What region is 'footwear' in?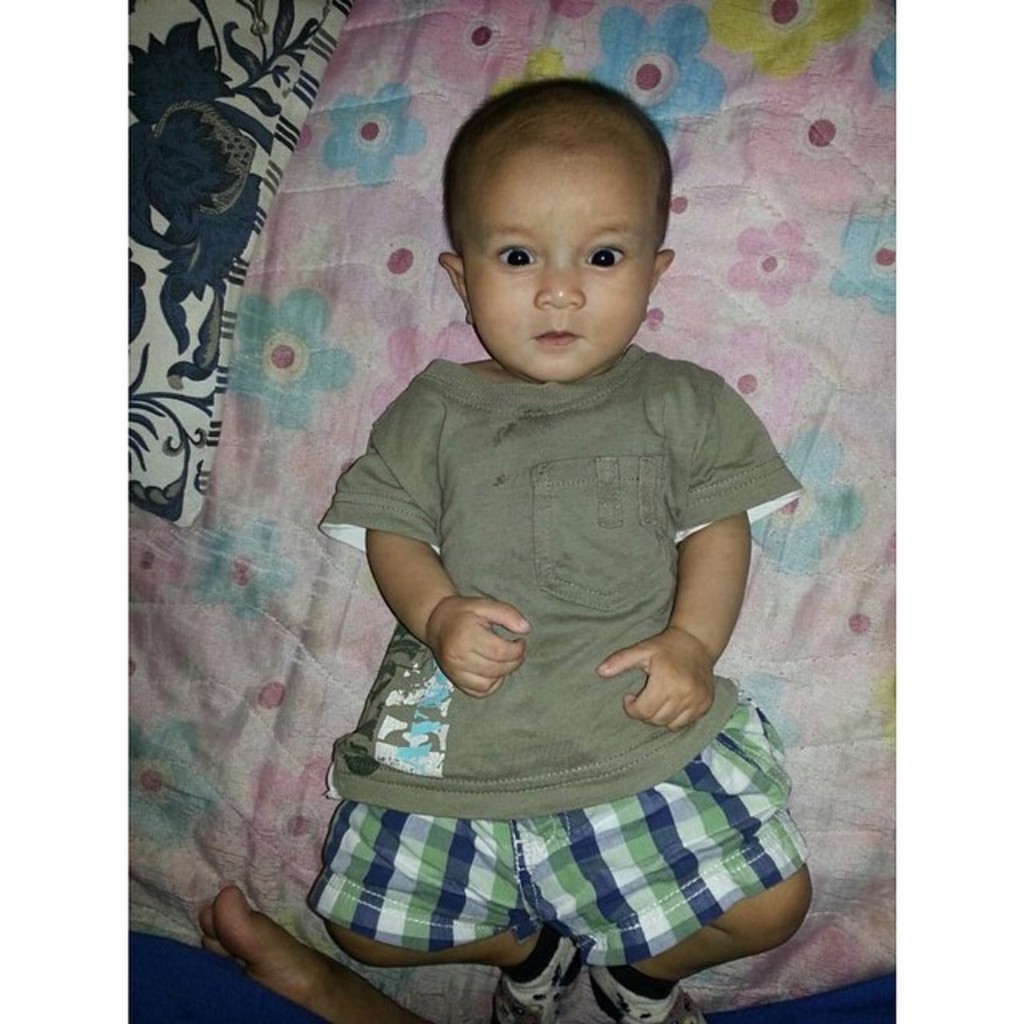
select_region(483, 926, 592, 1022).
